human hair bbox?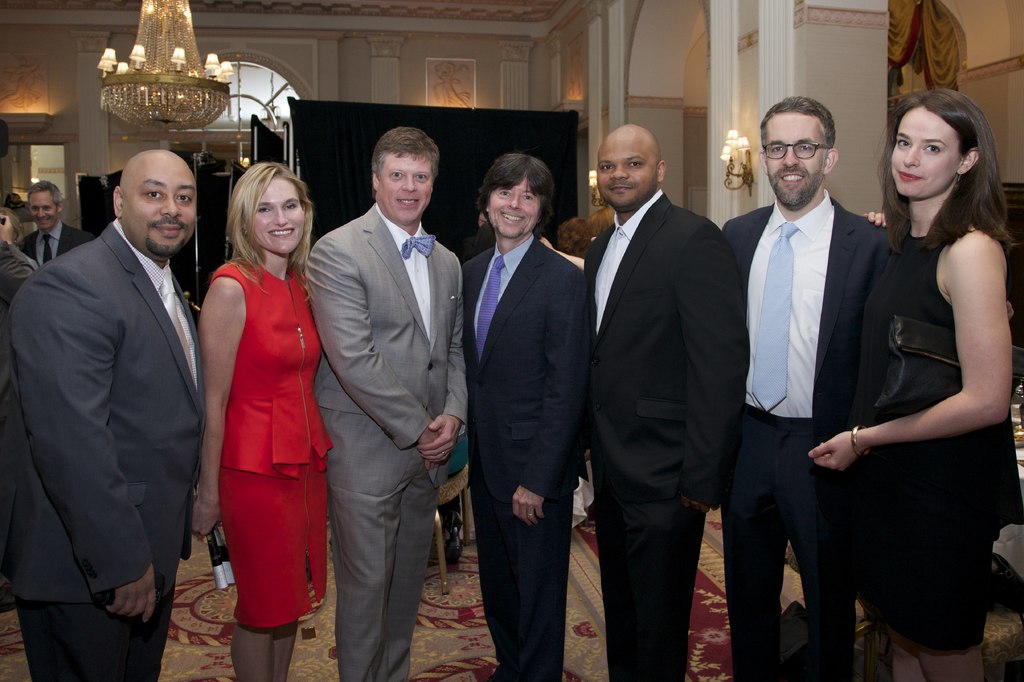
[left=896, top=83, right=1005, bottom=257]
